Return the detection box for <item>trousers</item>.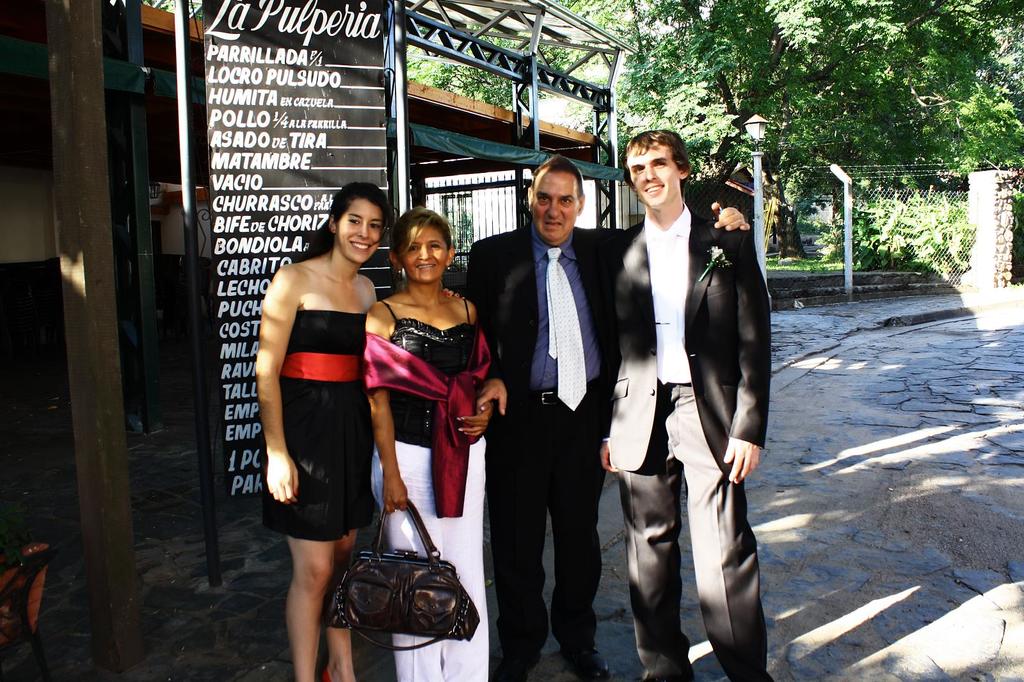
bbox(620, 373, 765, 681).
